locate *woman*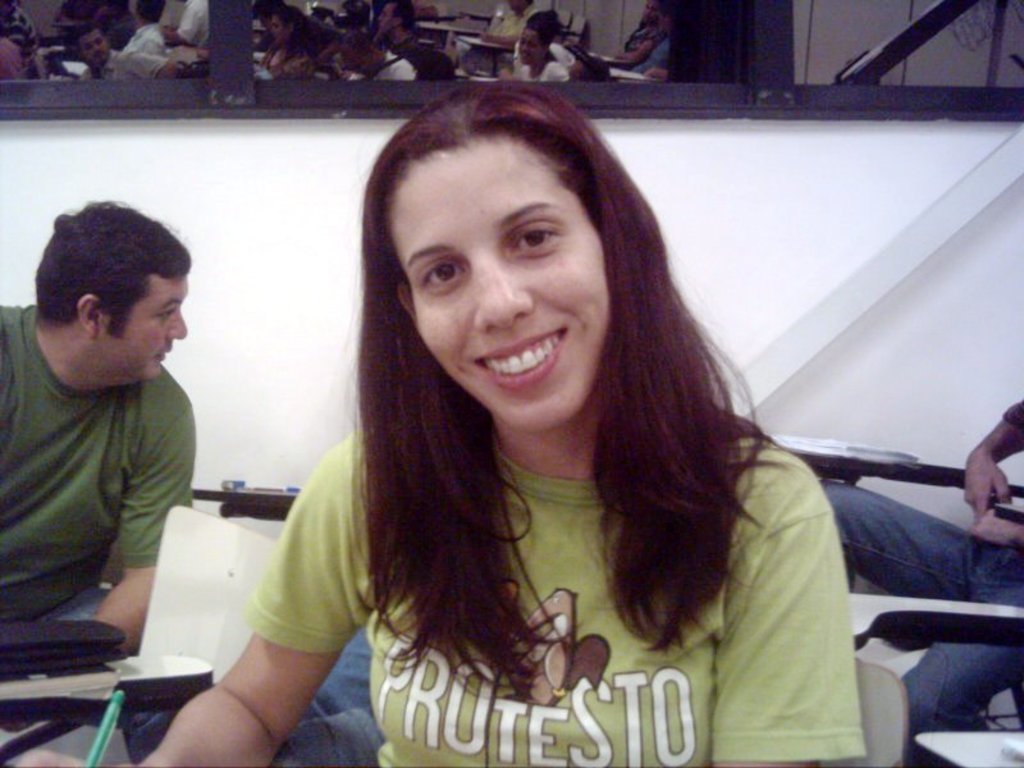
Rect(207, 100, 872, 767)
